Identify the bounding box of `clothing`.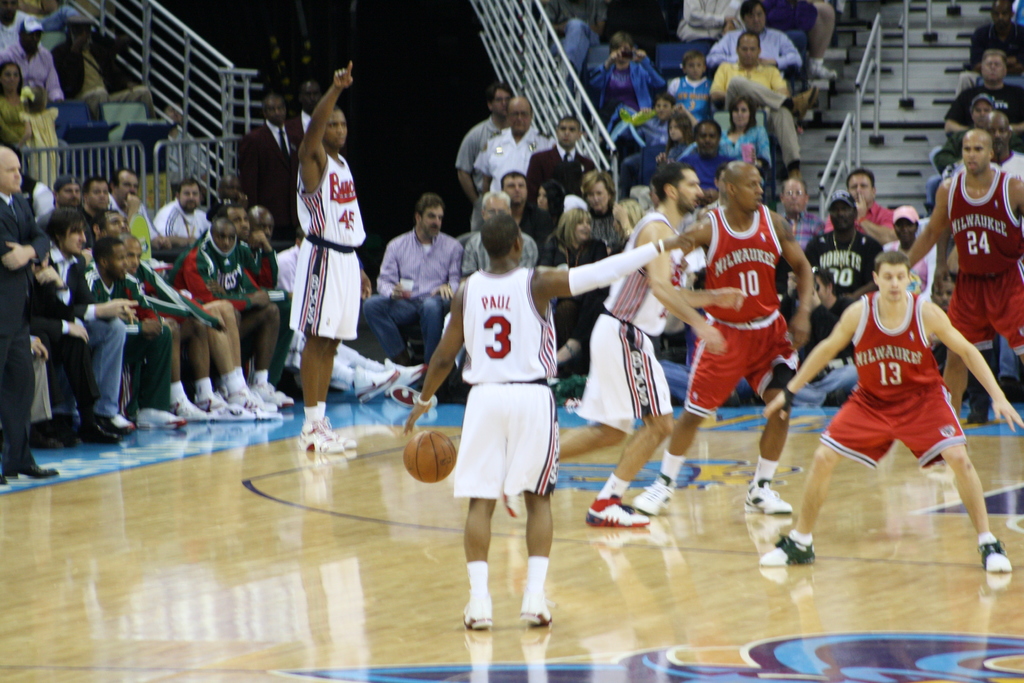
706, 53, 804, 171.
